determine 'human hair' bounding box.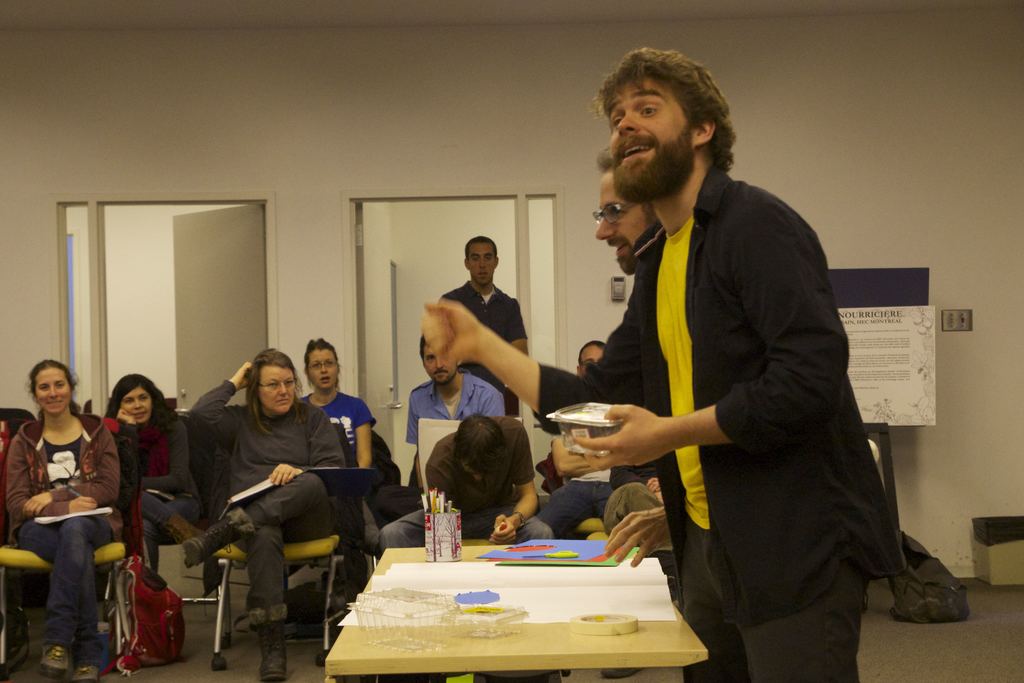
Determined: 306/338/349/395.
